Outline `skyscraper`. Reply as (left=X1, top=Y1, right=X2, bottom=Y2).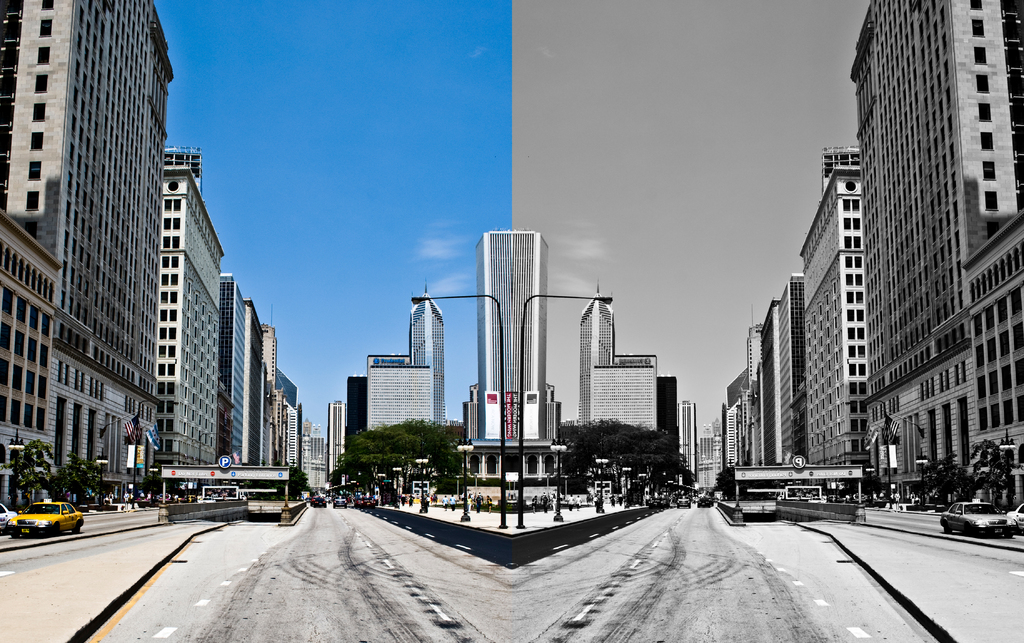
(left=680, top=401, right=699, bottom=486).
